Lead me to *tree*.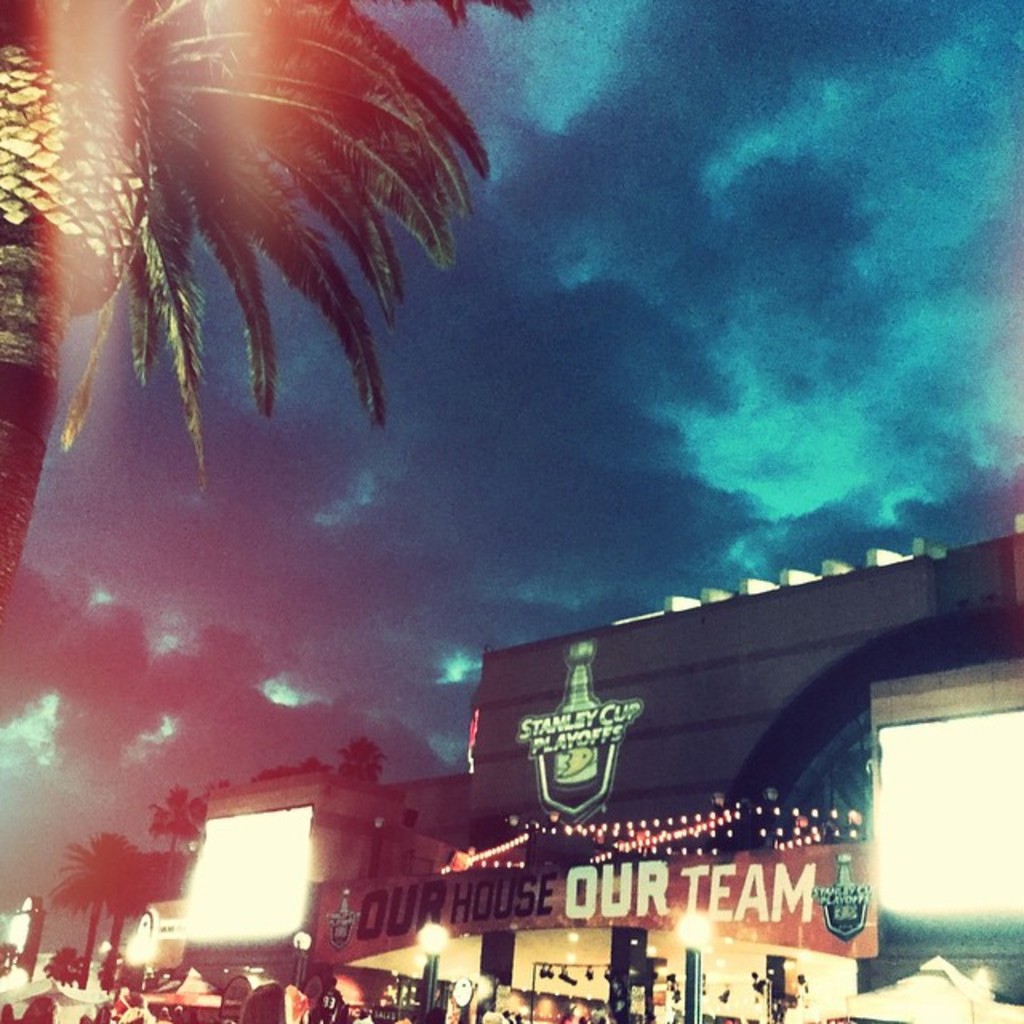
Lead to region(341, 738, 381, 782).
